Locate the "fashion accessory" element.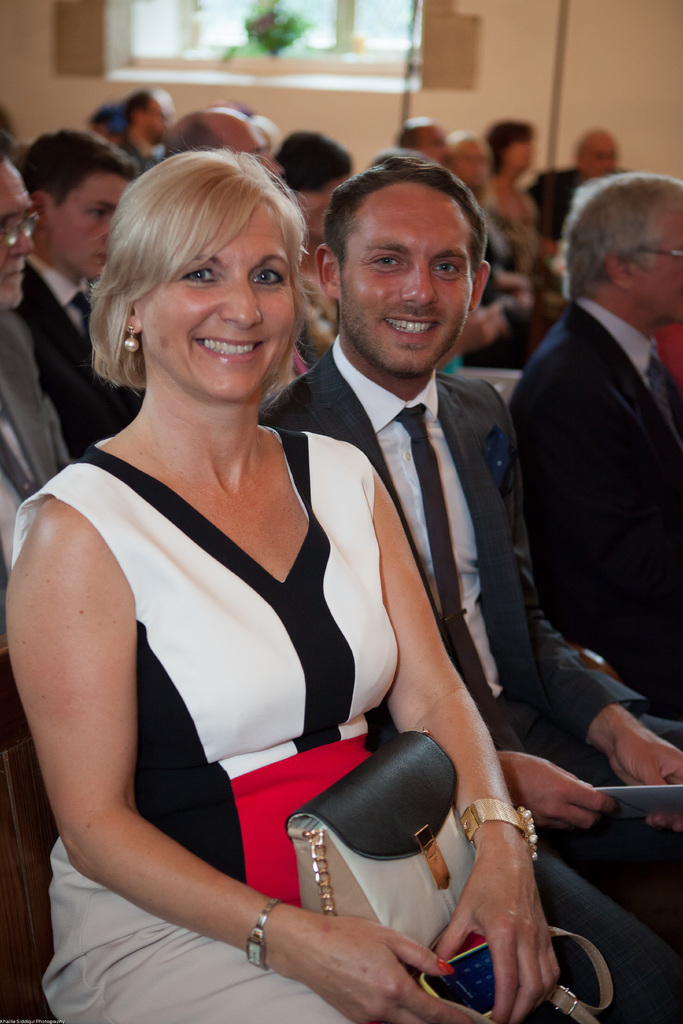
Element bbox: (left=73, top=291, right=92, bottom=328).
